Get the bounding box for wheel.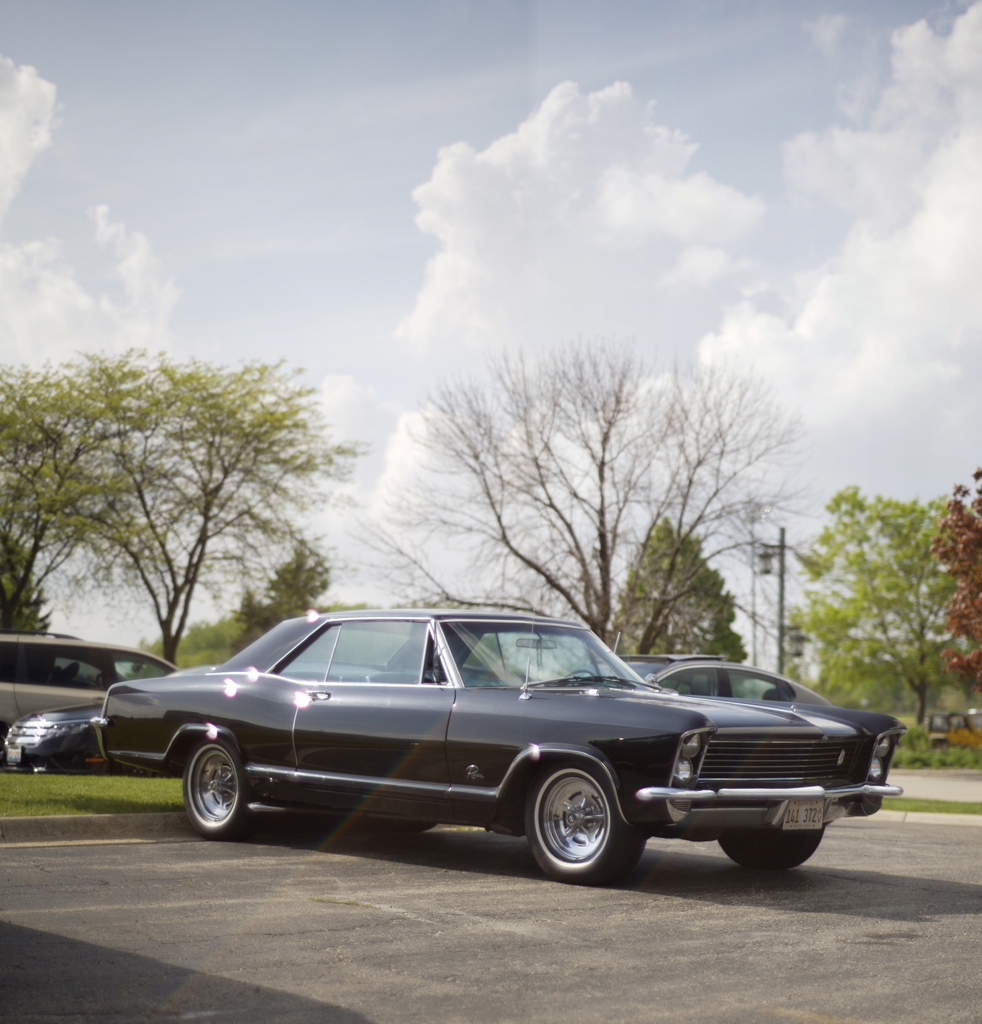
BBox(568, 669, 599, 680).
